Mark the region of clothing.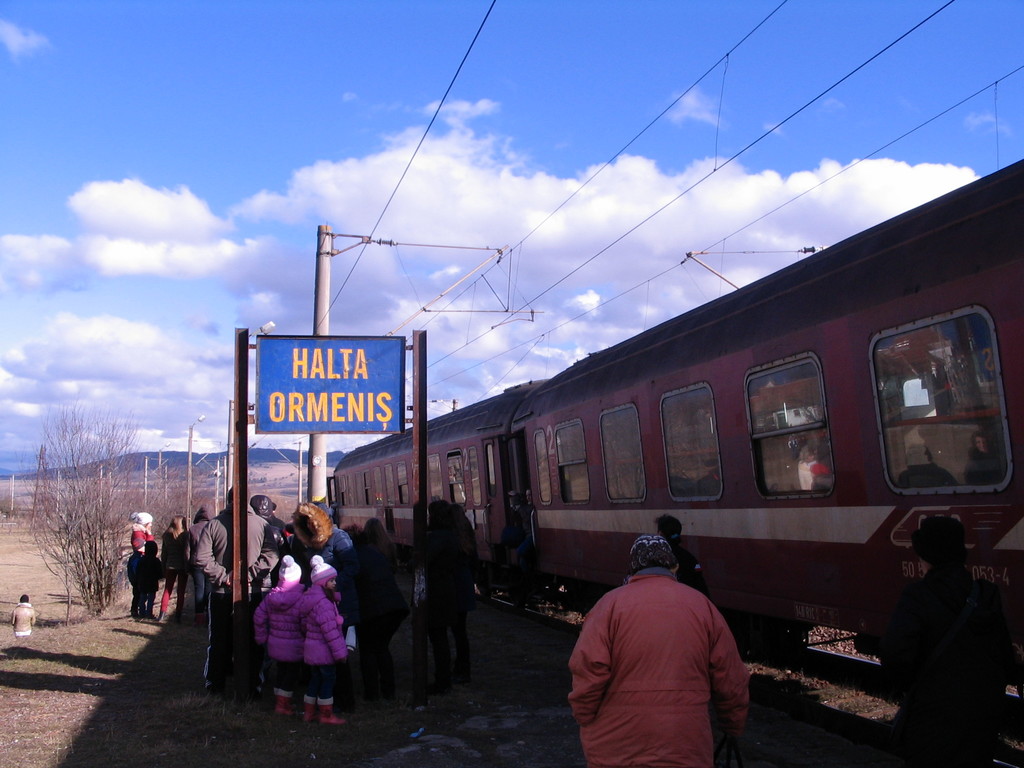
Region: rect(294, 538, 348, 703).
